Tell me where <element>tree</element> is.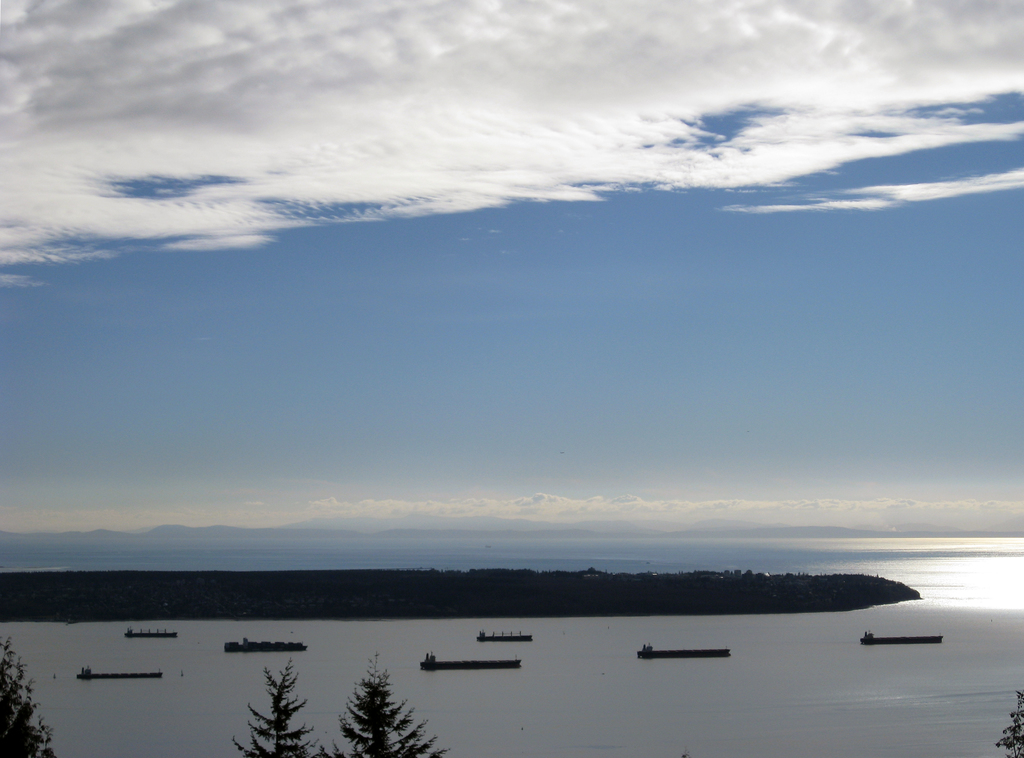
<element>tree</element> is at [316,664,447,757].
